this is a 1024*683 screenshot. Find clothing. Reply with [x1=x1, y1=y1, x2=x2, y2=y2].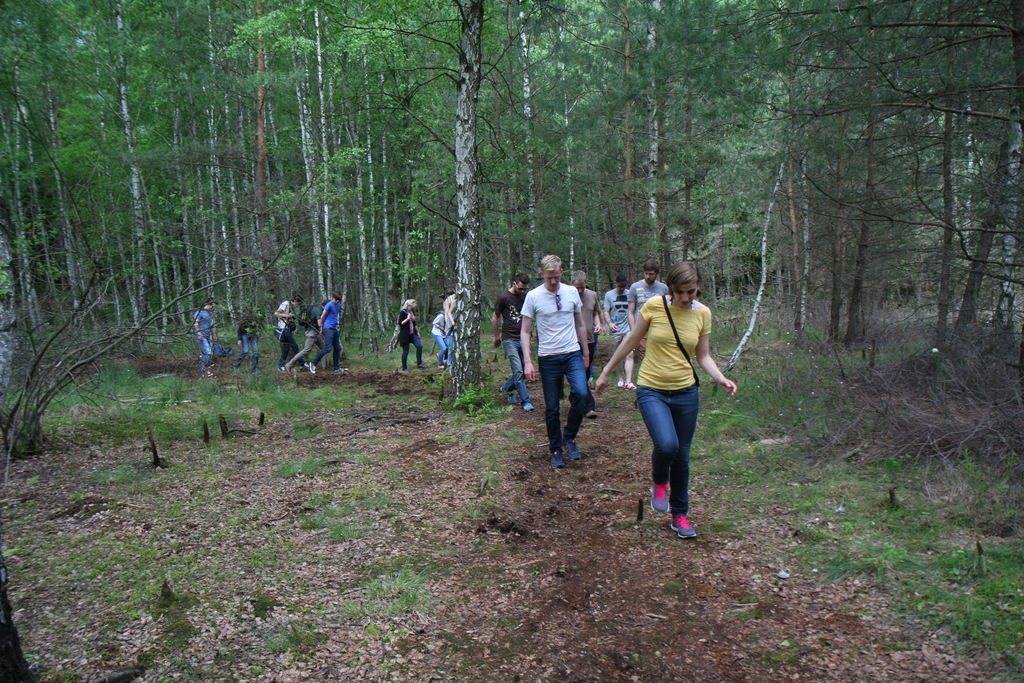
[x1=497, y1=284, x2=529, y2=400].
